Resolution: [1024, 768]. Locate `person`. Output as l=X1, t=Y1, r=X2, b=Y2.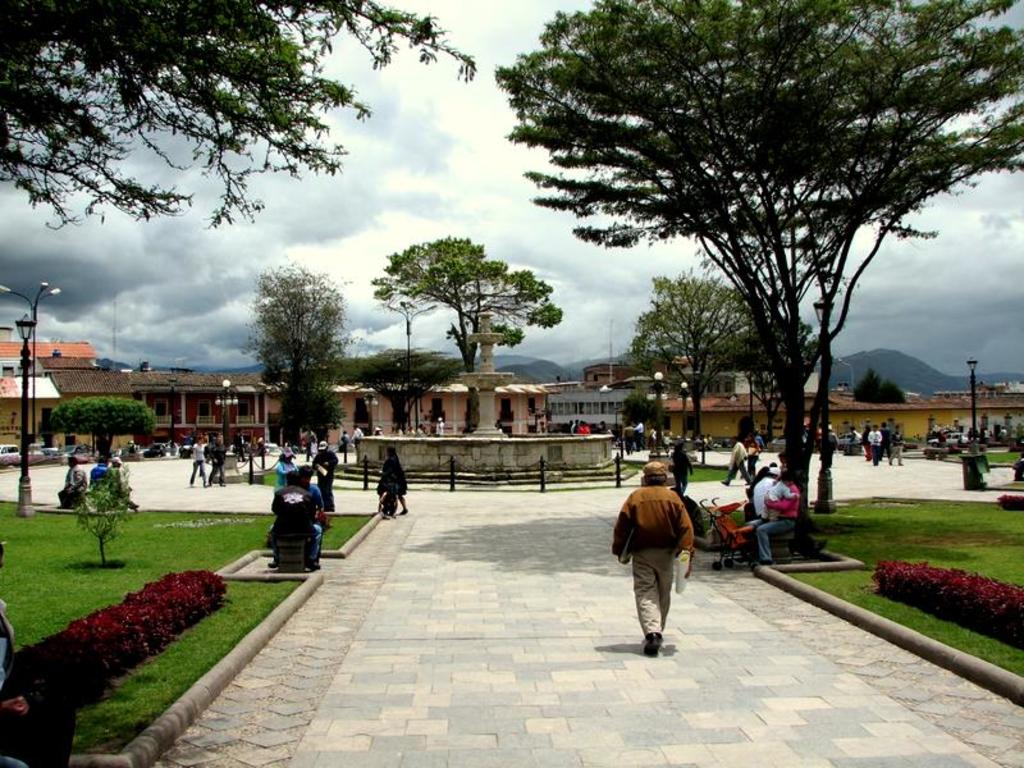
l=273, t=440, r=297, b=500.
